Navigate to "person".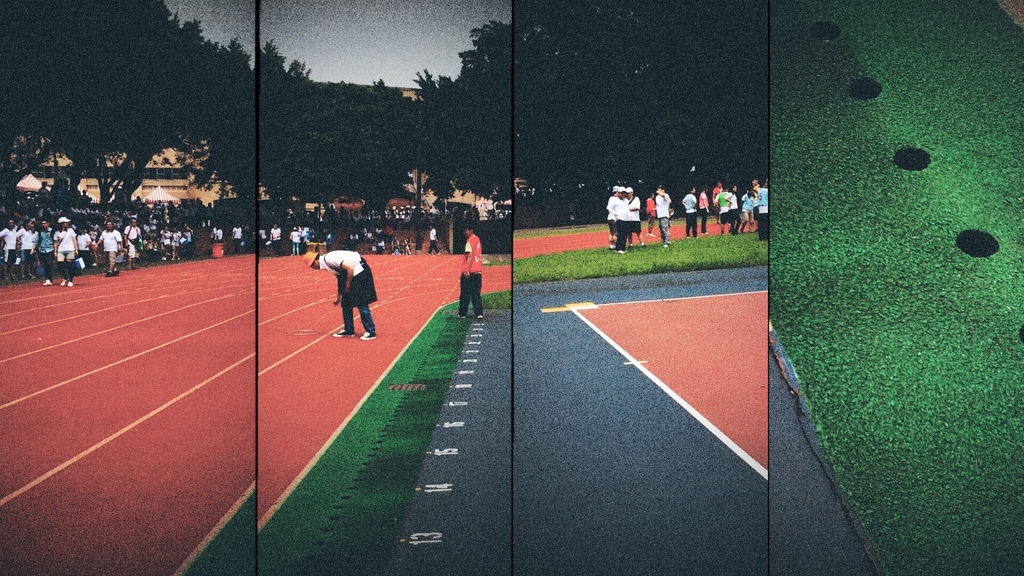
Navigation target: 47, 213, 79, 288.
